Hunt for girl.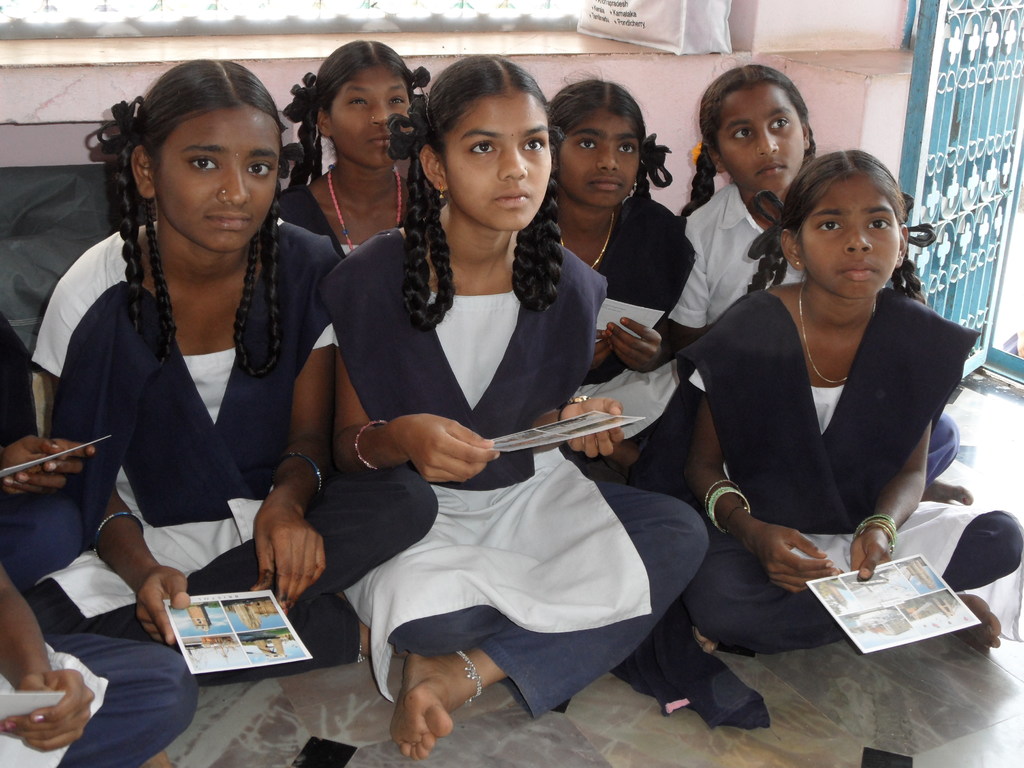
Hunted down at [655, 66, 972, 502].
